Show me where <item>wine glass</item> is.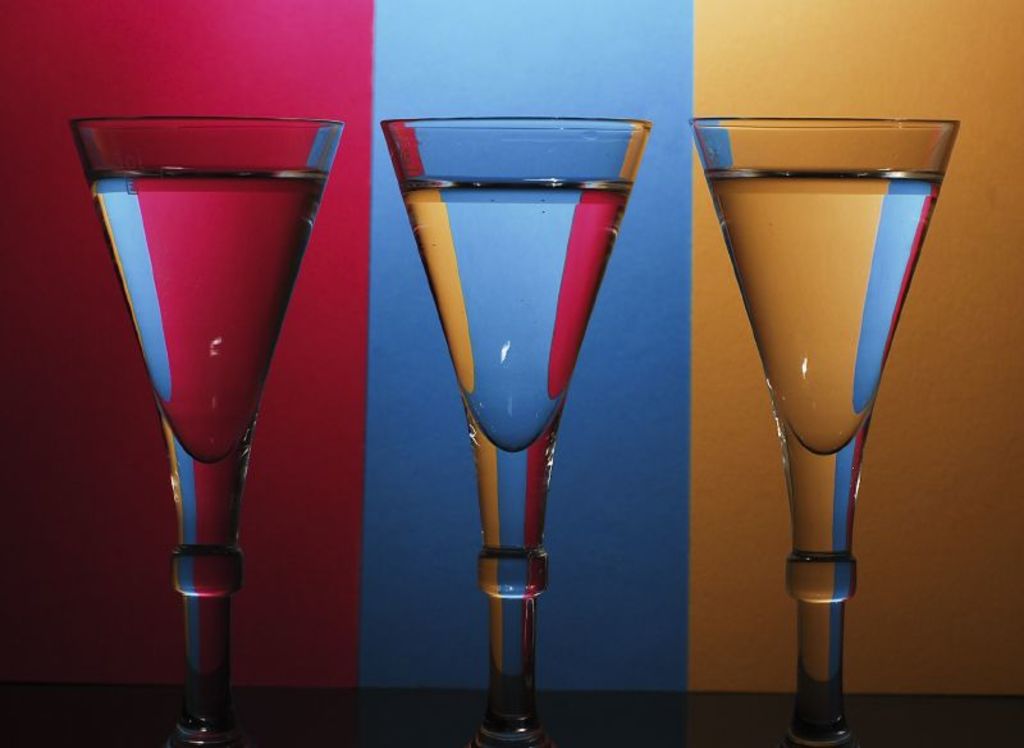
<item>wine glass</item> is at rect(376, 117, 652, 739).
